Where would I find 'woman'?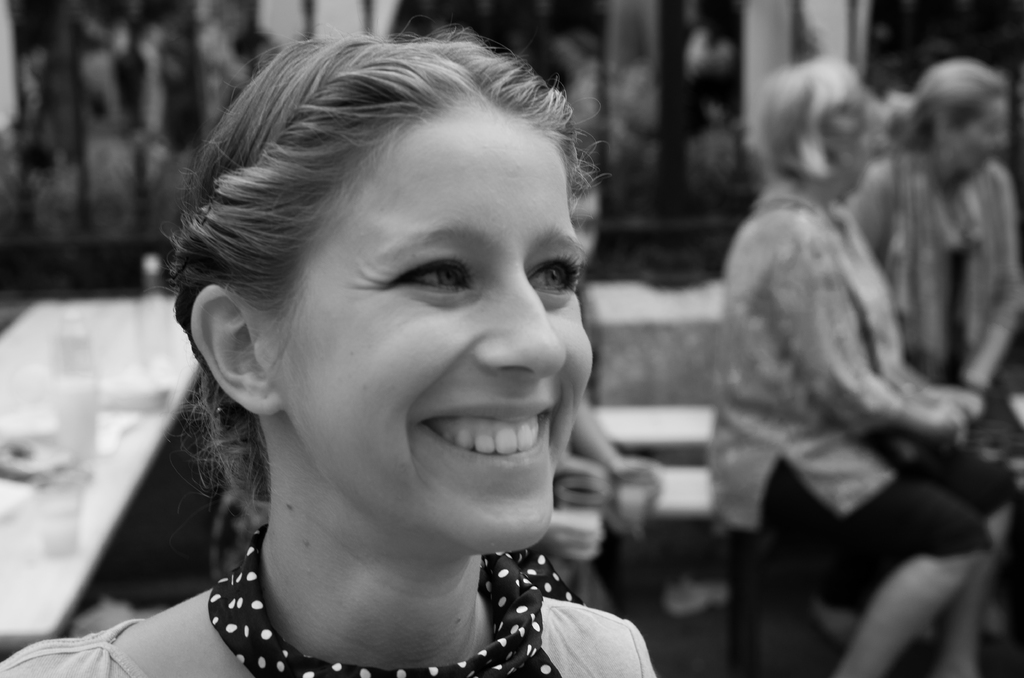
At 0,39,675,677.
